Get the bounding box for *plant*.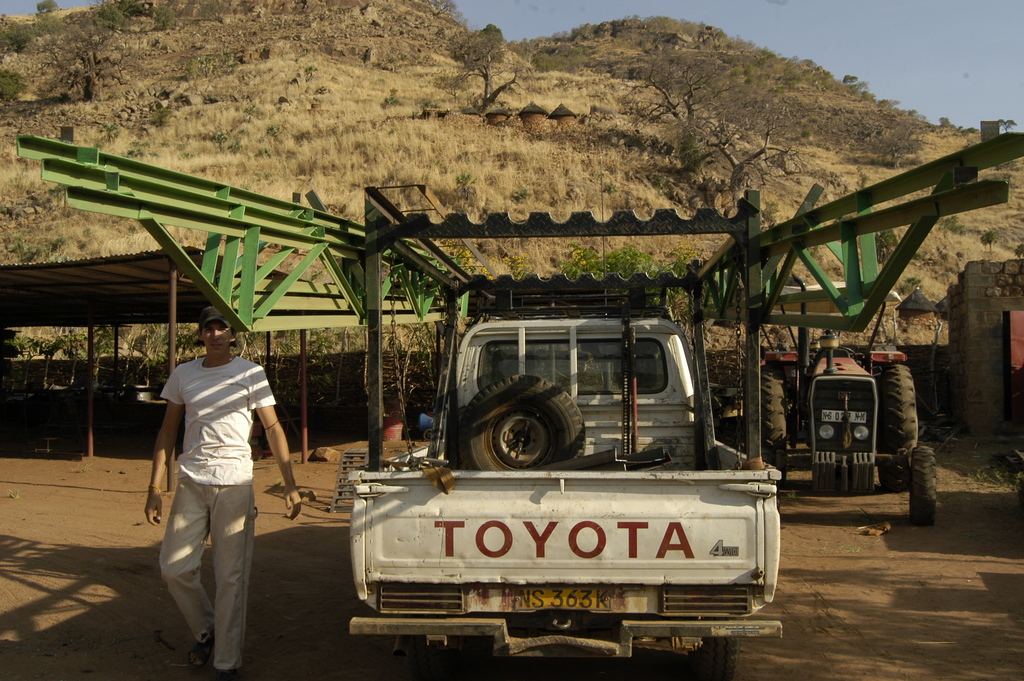
{"x1": 0, "y1": 67, "x2": 32, "y2": 108}.
